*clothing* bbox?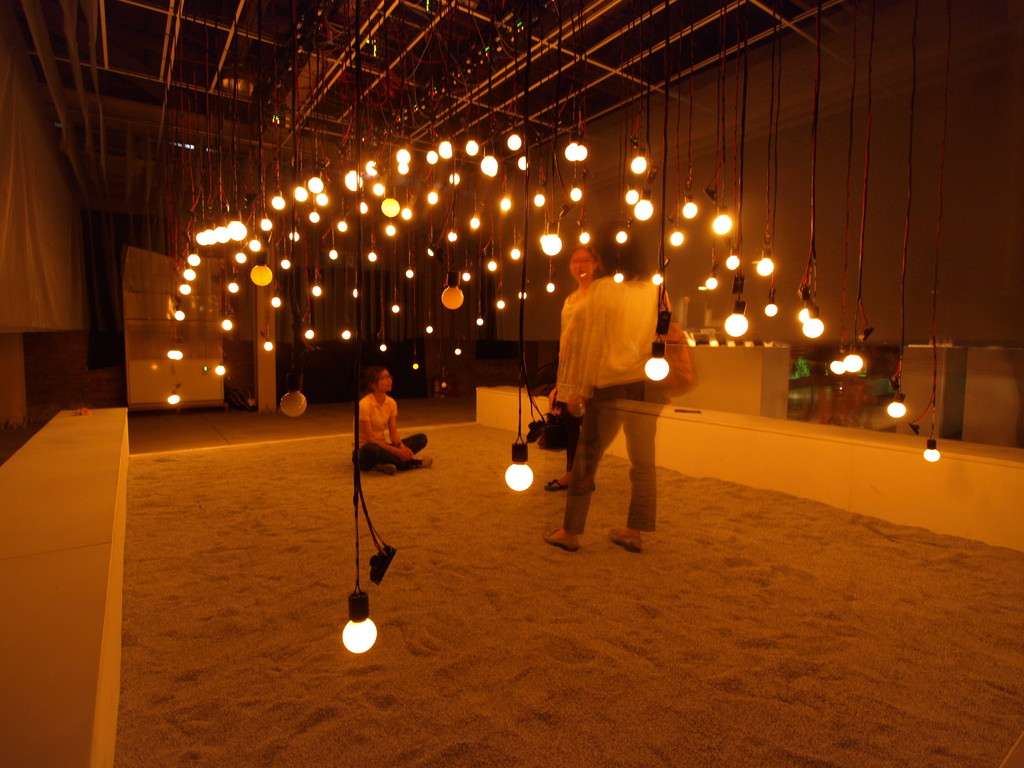
region(561, 288, 587, 471)
